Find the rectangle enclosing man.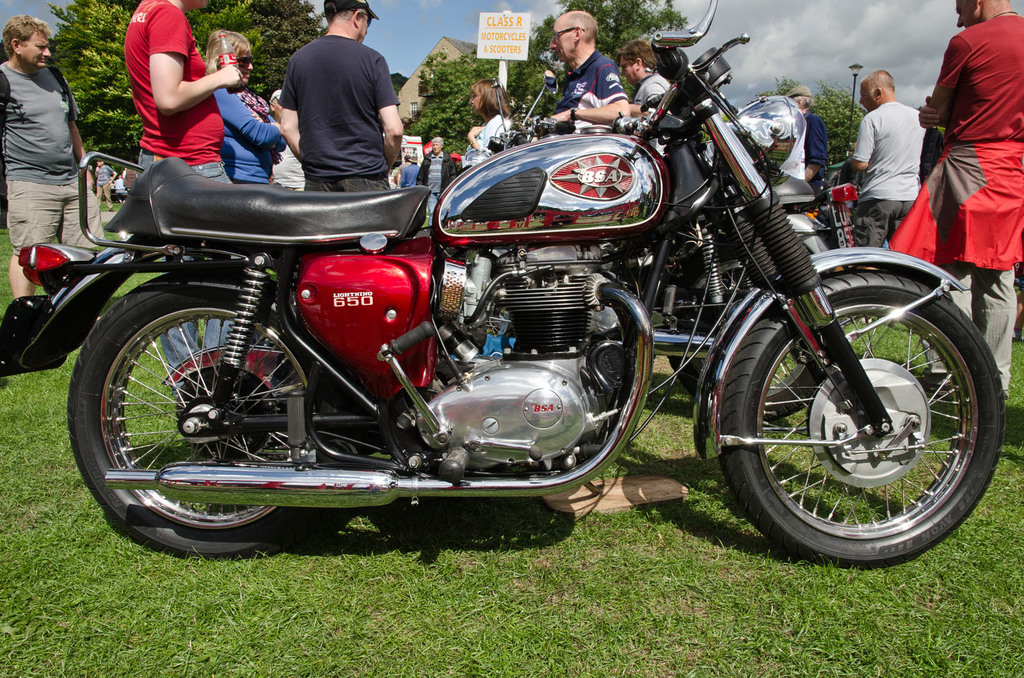
(left=0, top=20, right=106, bottom=312).
